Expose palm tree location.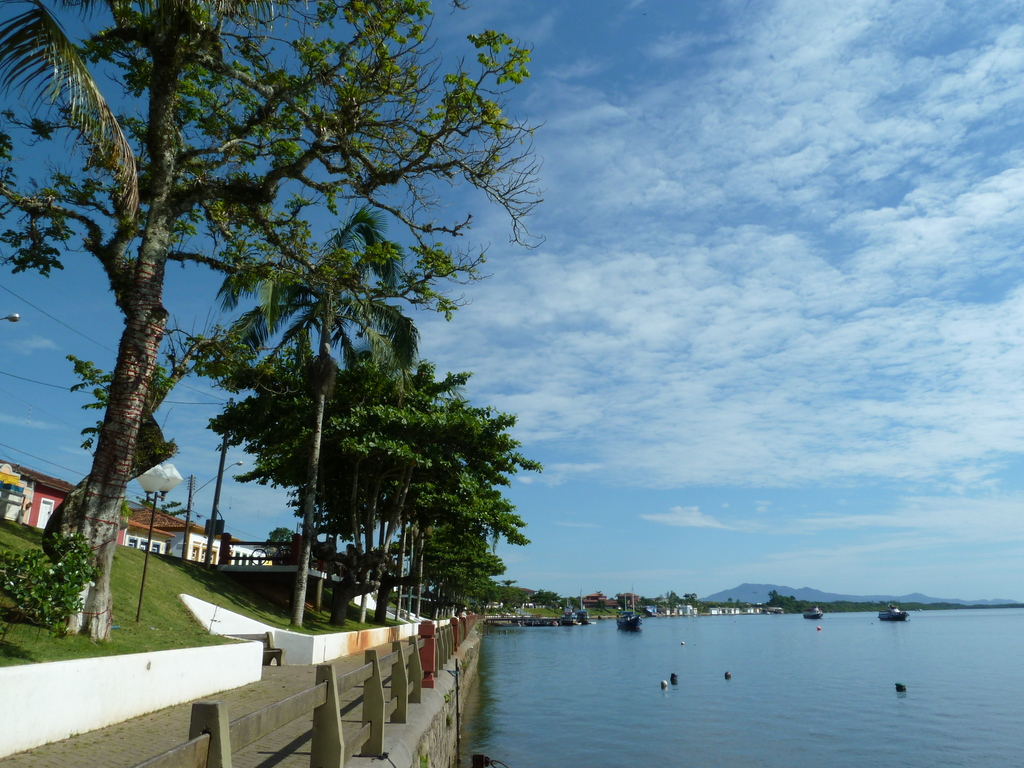
Exposed at rect(39, 13, 352, 538).
